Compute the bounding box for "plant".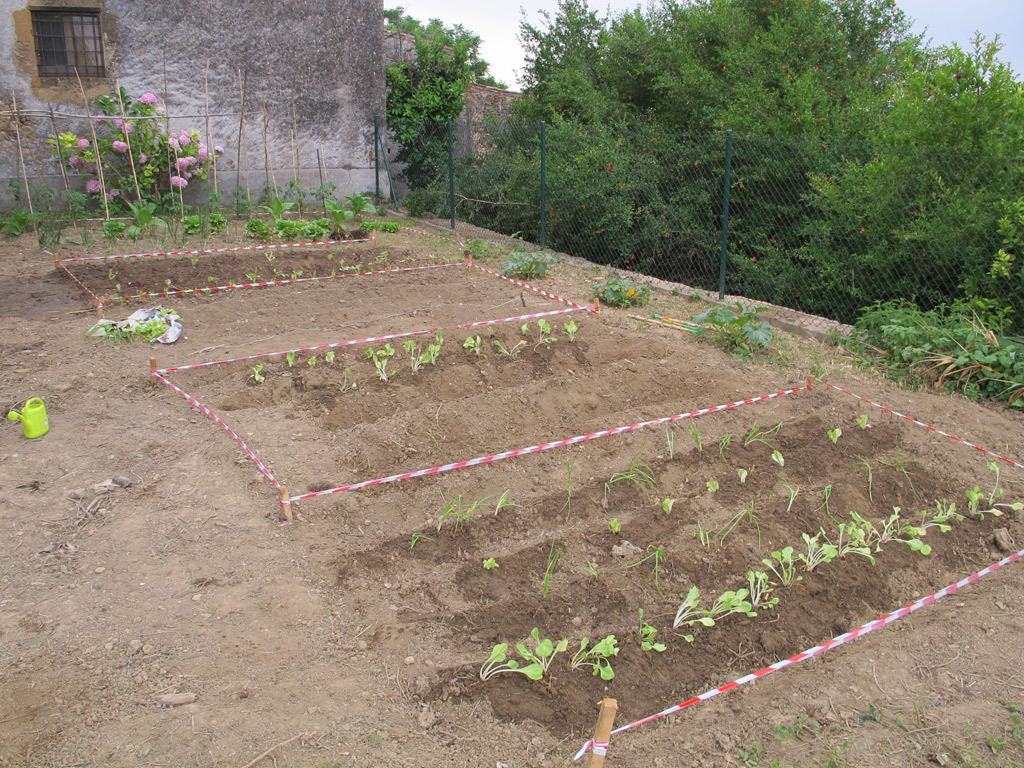
(x1=765, y1=545, x2=801, y2=589).
